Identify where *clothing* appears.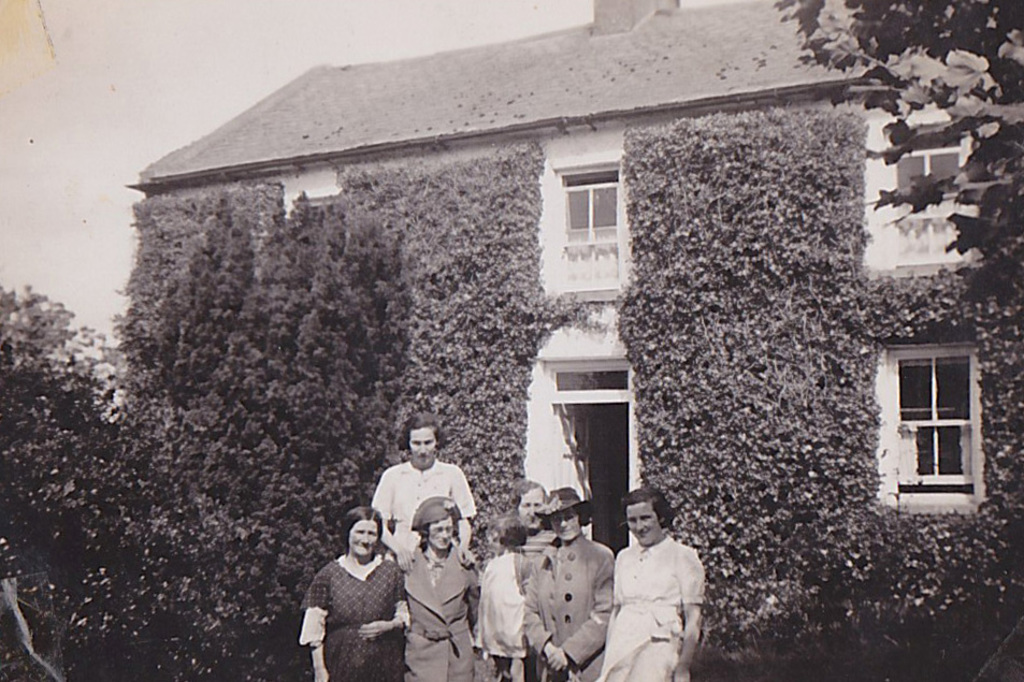
Appears at bbox=(406, 548, 479, 681).
